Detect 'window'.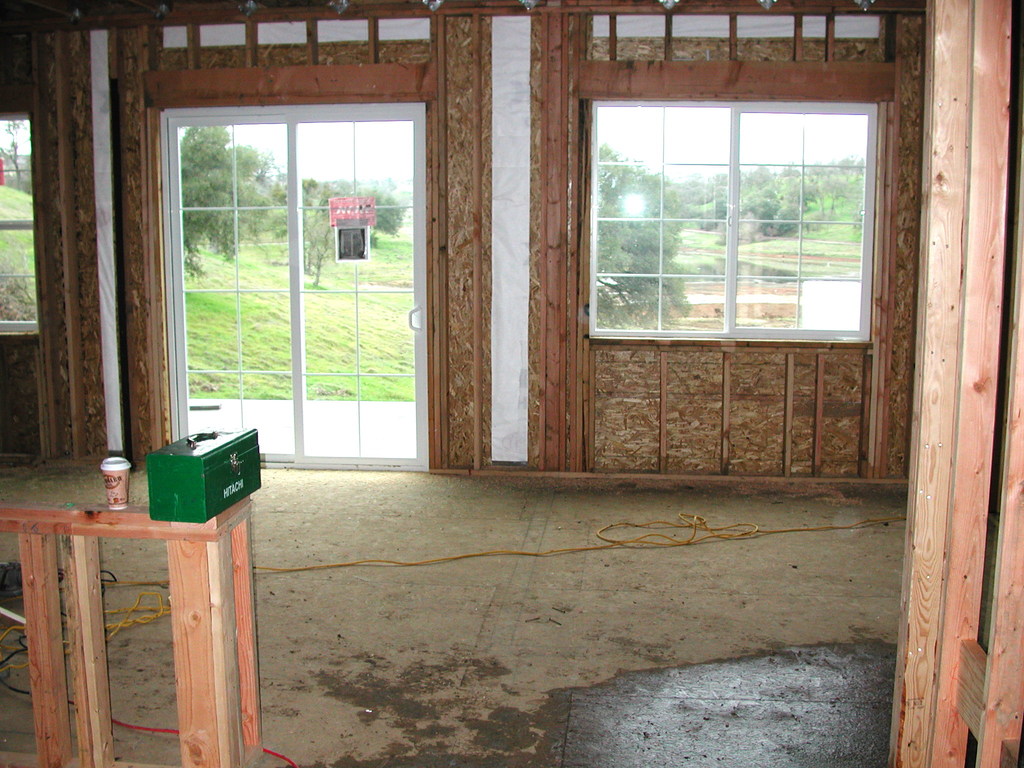
Detected at (545,52,904,402).
